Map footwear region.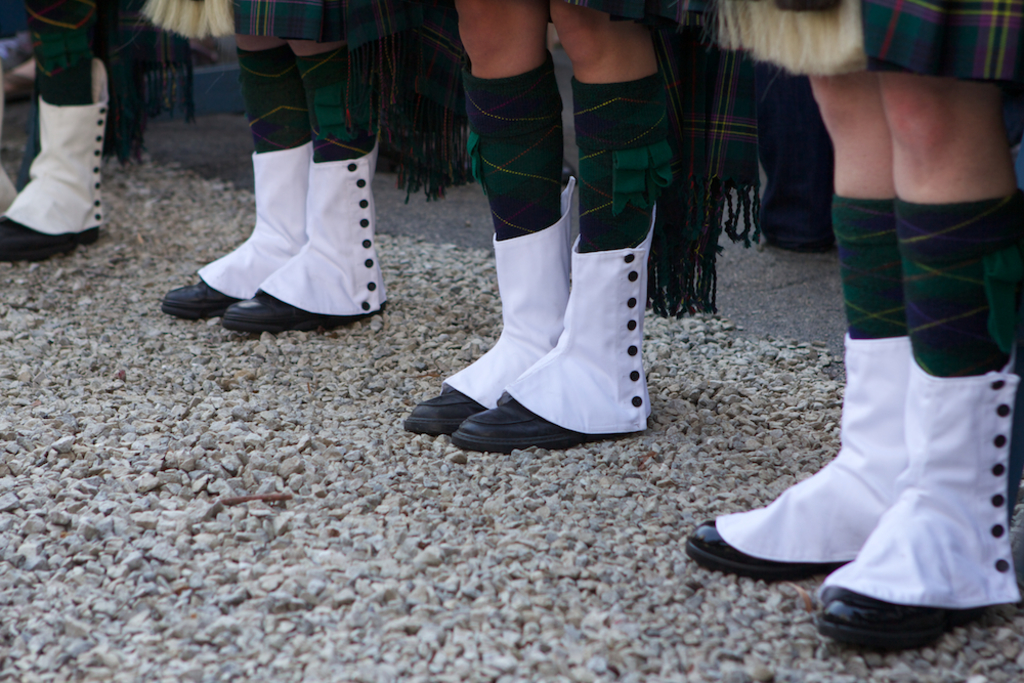
Mapped to {"left": 813, "top": 582, "right": 991, "bottom": 645}.
